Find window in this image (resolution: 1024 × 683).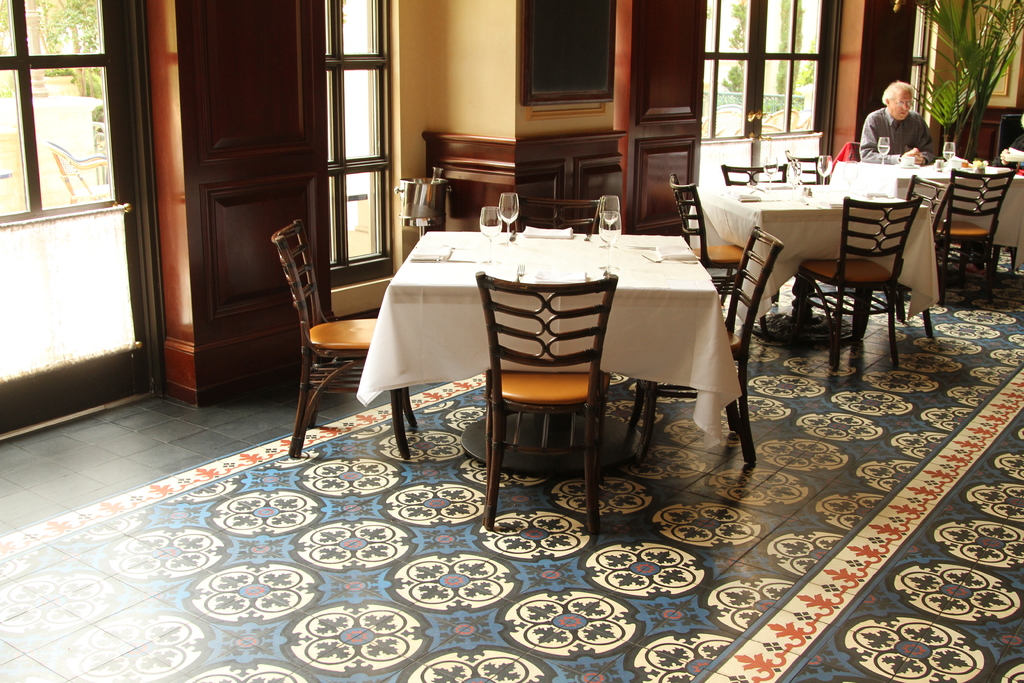
909 1 940 117.
